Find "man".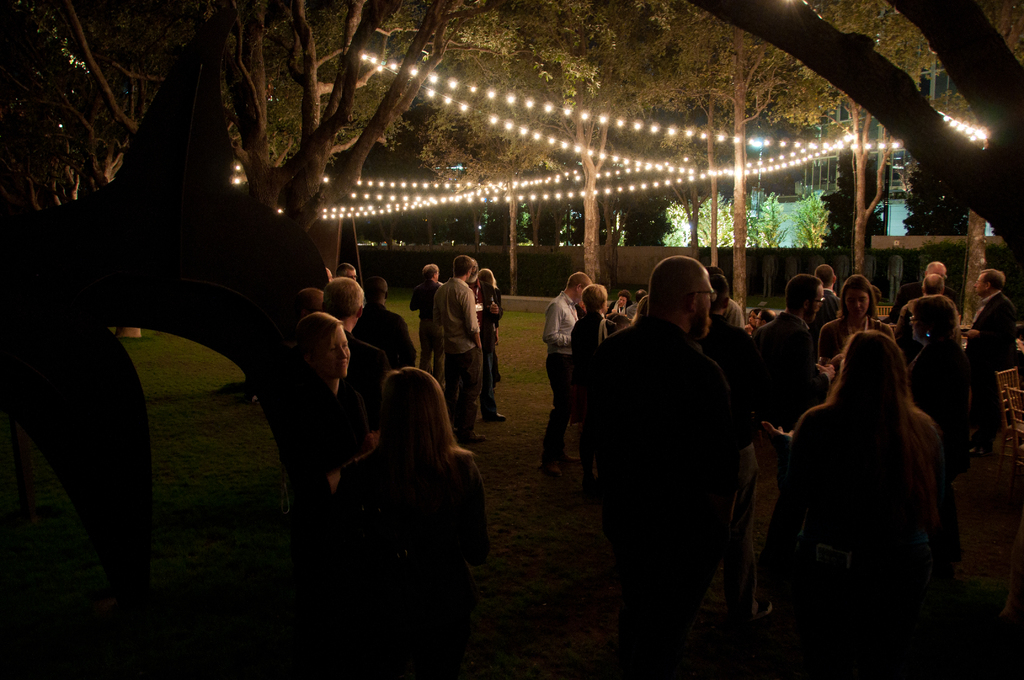
[579, 239, 776, 669].
